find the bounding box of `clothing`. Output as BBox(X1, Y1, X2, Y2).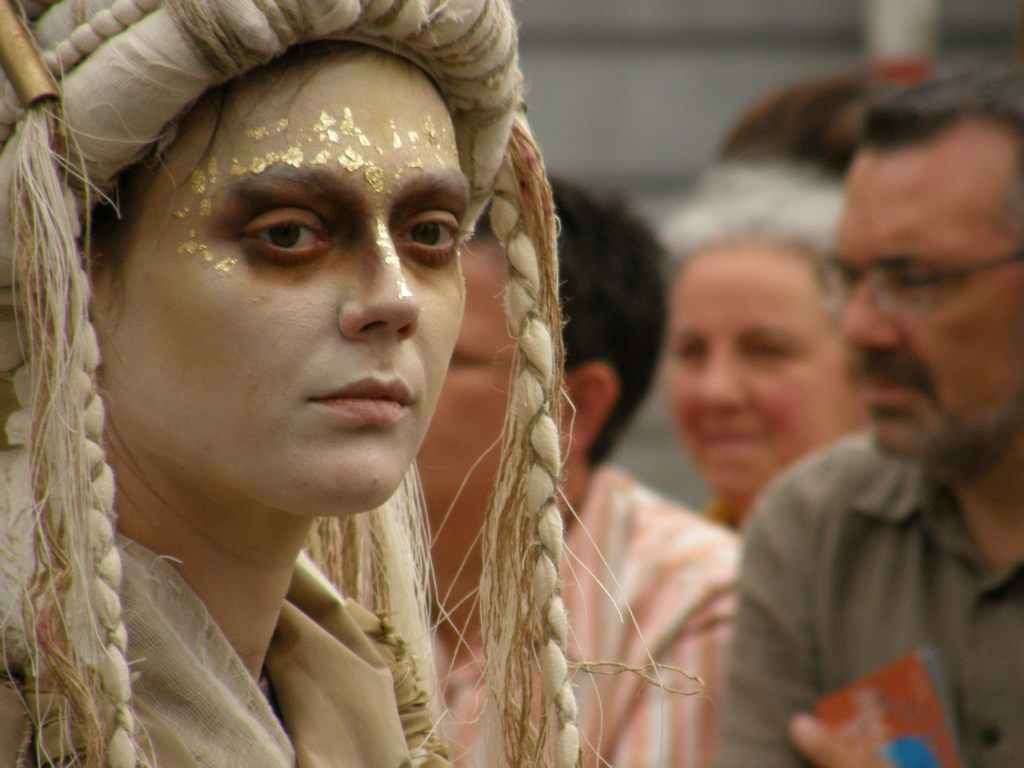
BBox(0, 442, 460, 767).
